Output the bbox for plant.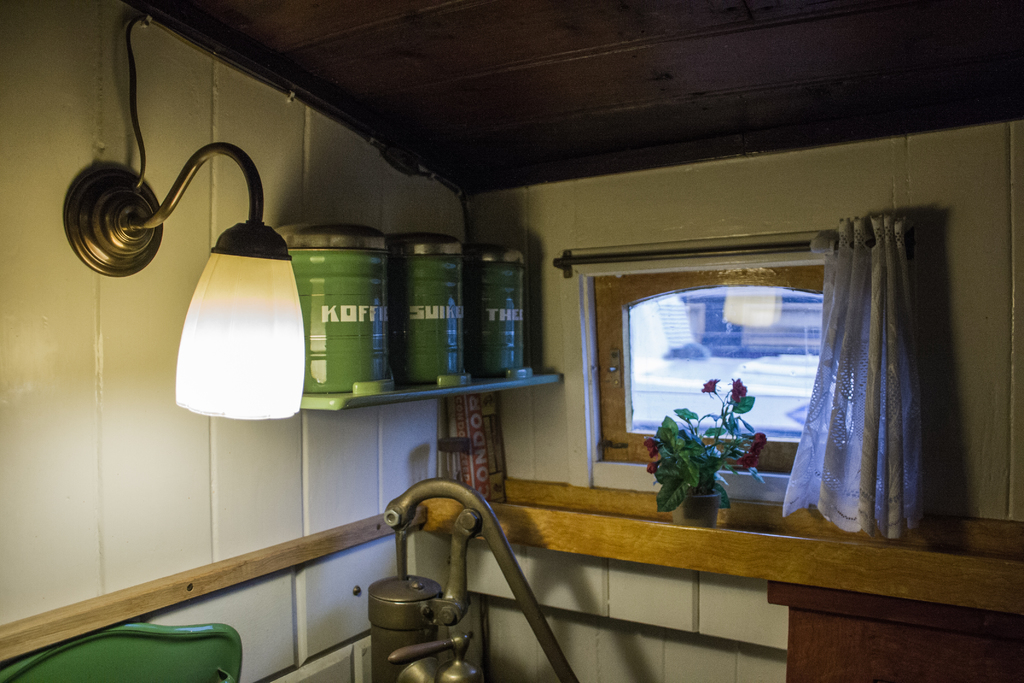
locate(645, 379, 778, 536).
